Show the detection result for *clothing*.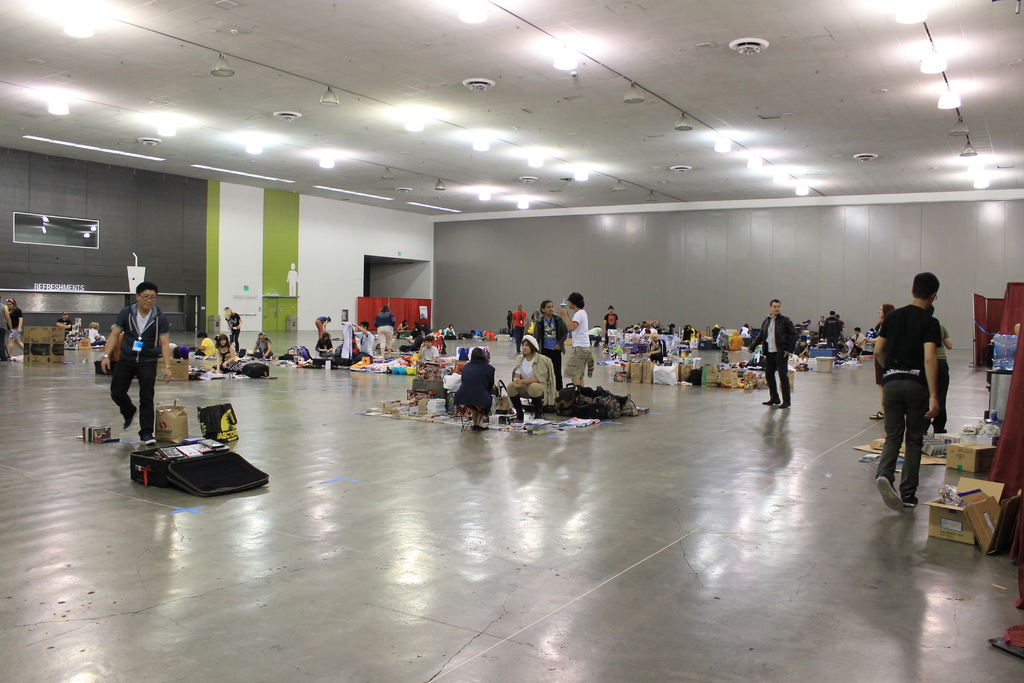
[530, 310, 557, 361].
